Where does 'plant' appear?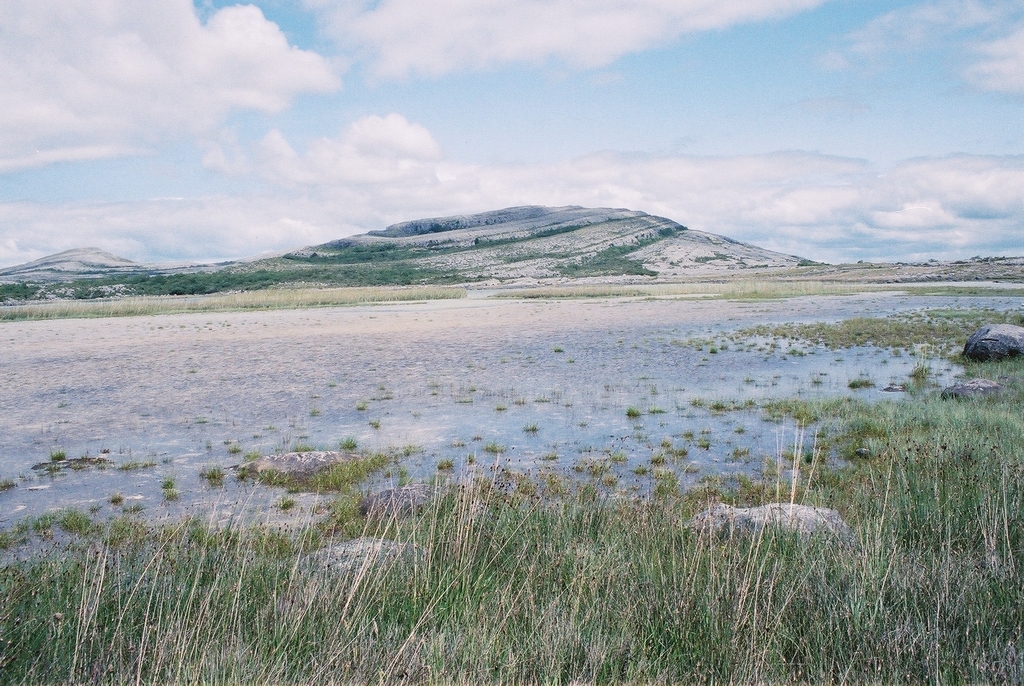
Appears at {"left": 160, "top": 457, "right": 172, "bottom": 468}.
